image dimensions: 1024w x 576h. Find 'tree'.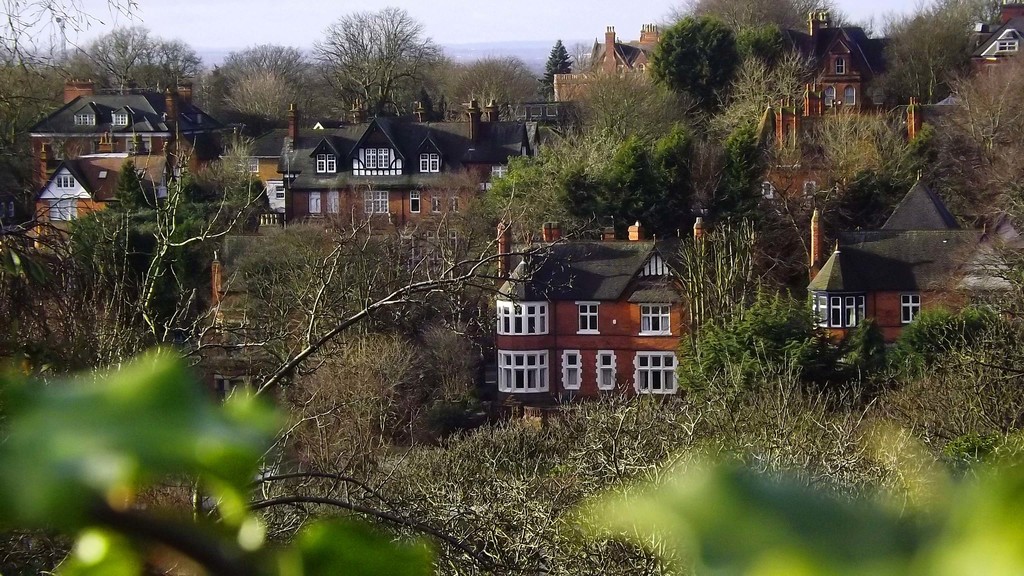
left=0, top=0, right=159, bottom=135.
